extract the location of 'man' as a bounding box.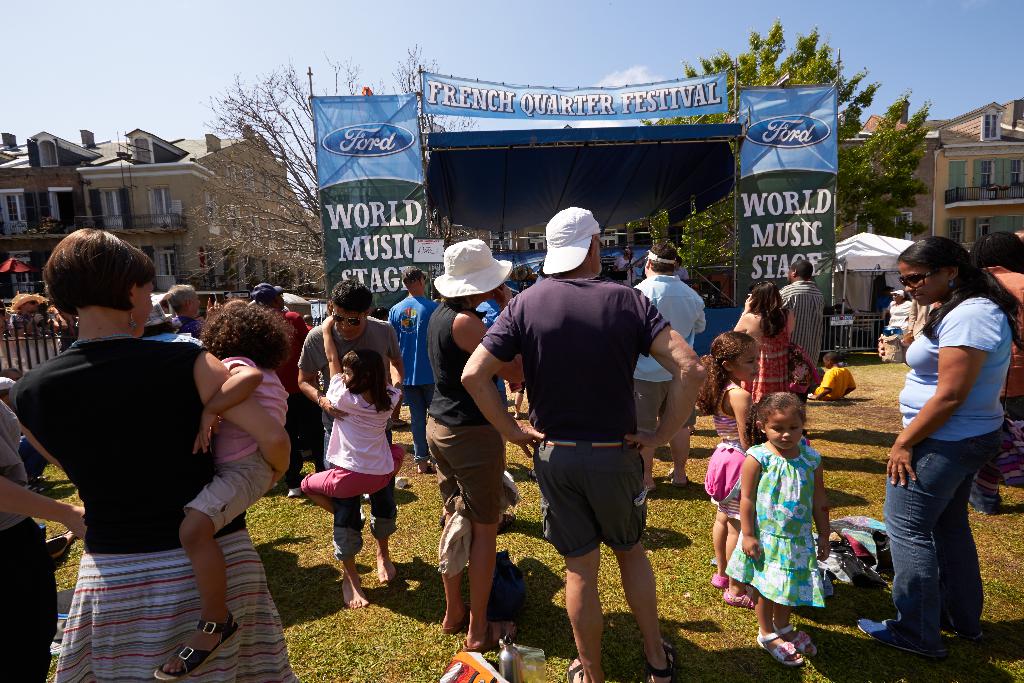
272/284/291/309.
